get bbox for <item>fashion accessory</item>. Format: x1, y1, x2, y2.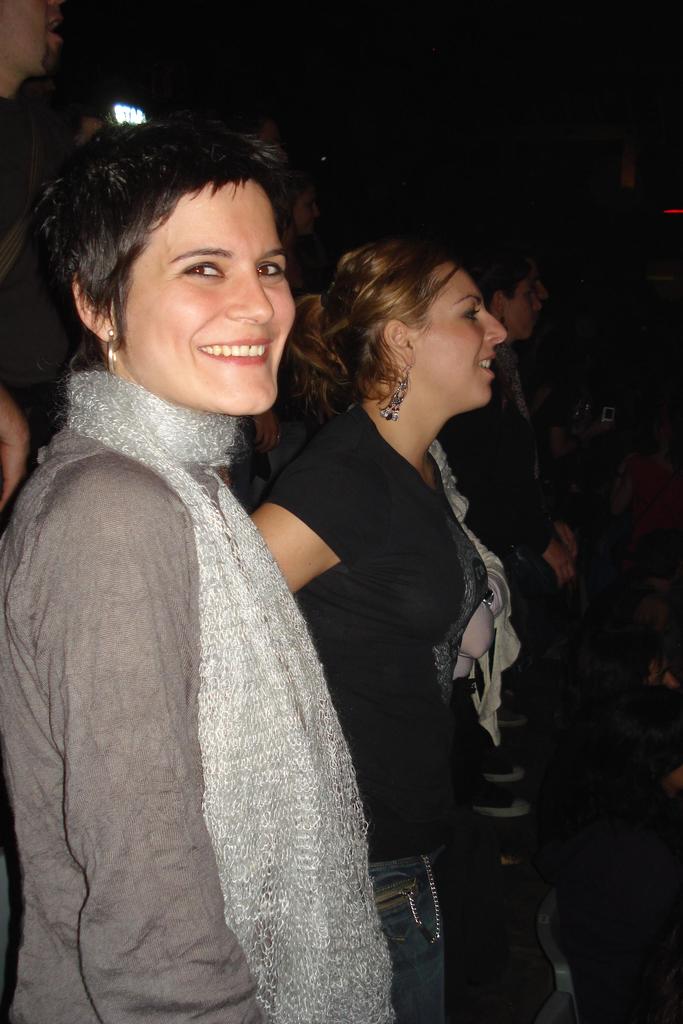
58, 369, 397, 1023.
